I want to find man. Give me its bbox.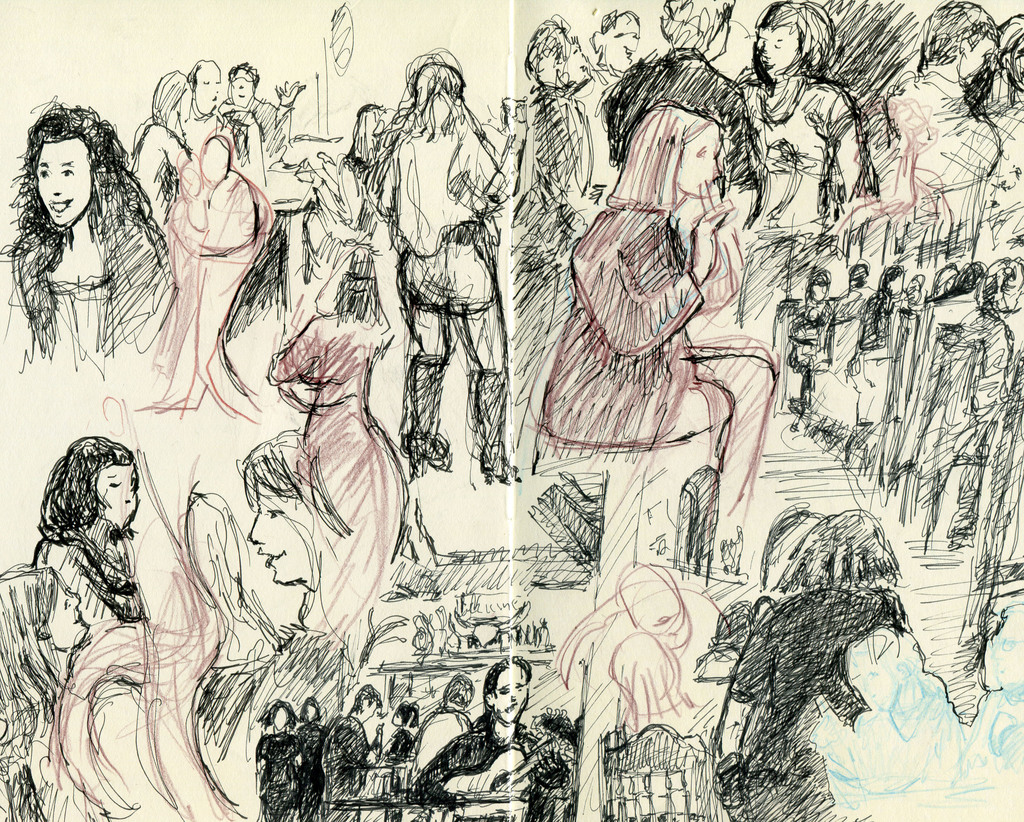
box=[888, 0, 996, 184].
